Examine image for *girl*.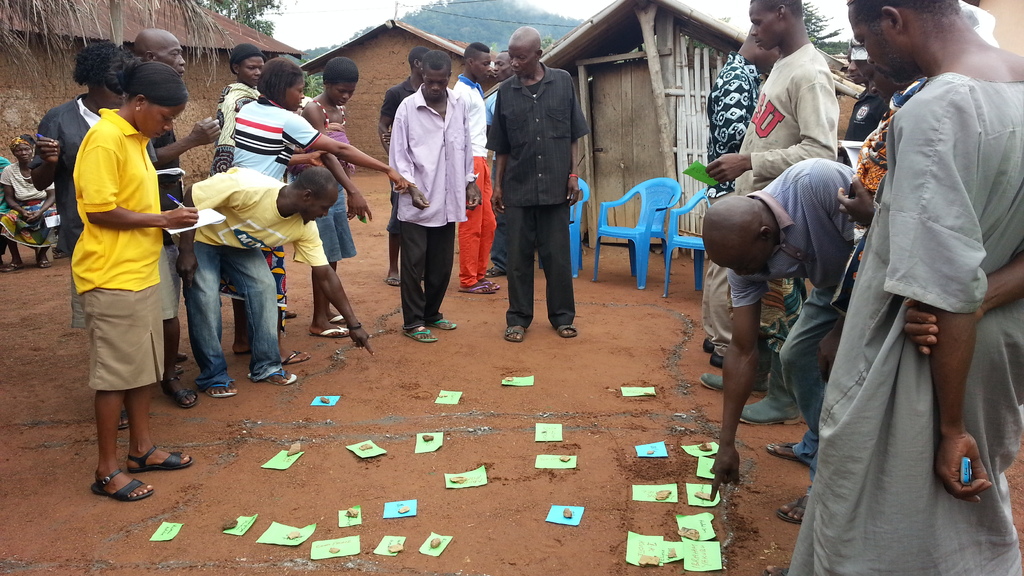
Examination result: Rect(68, 52, 197, 502).
